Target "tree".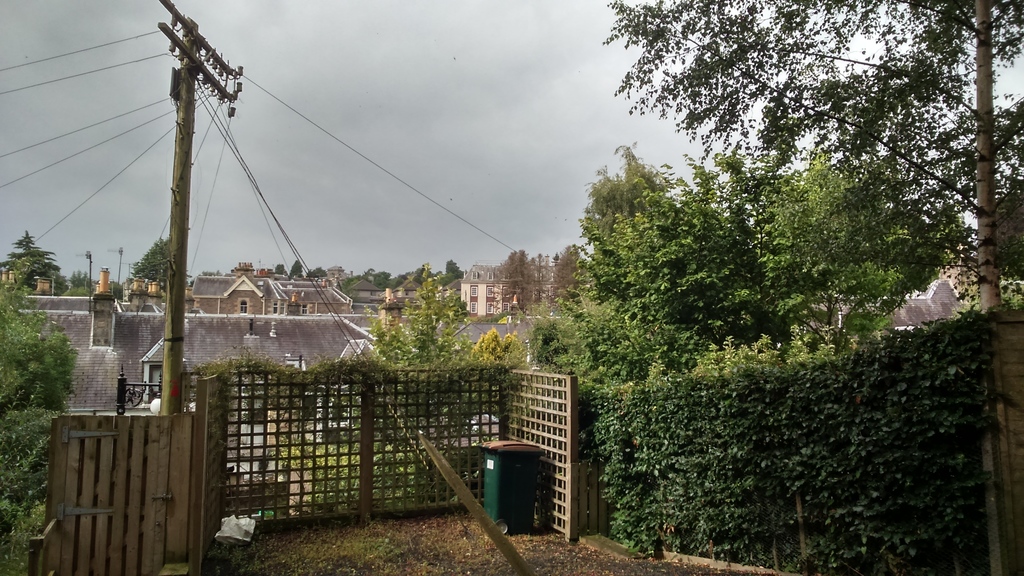
Target region: l=231, t=260, r=254, b=274.
